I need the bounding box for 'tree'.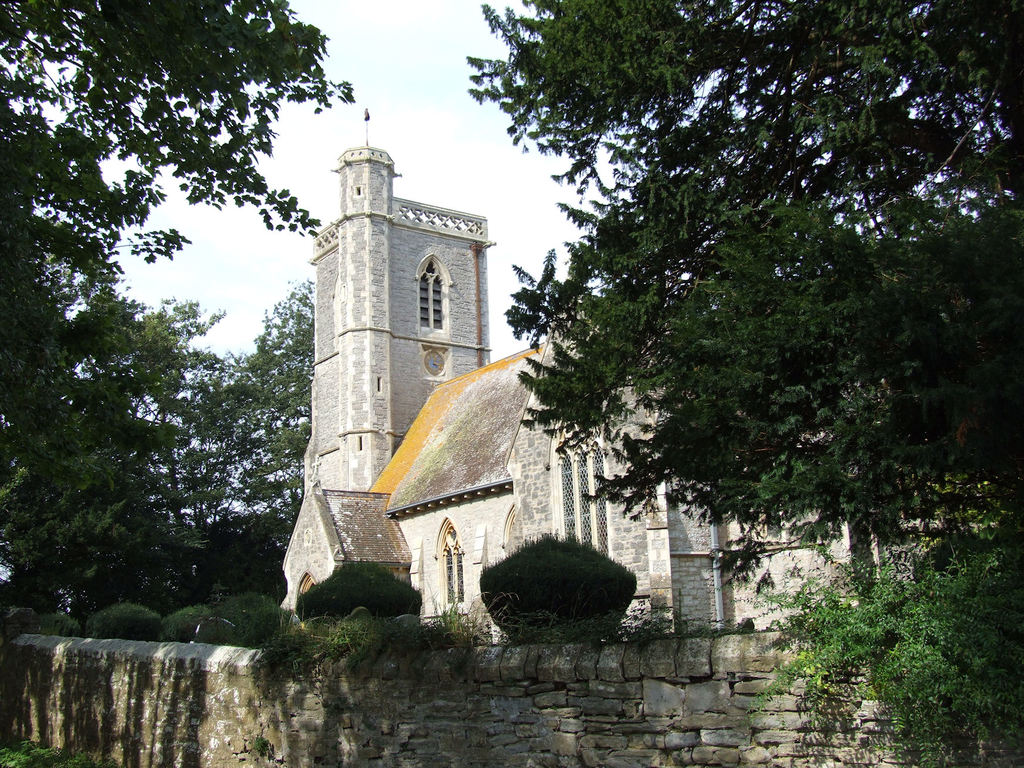
Here it is: locate(733, 536, 1023, 767).
